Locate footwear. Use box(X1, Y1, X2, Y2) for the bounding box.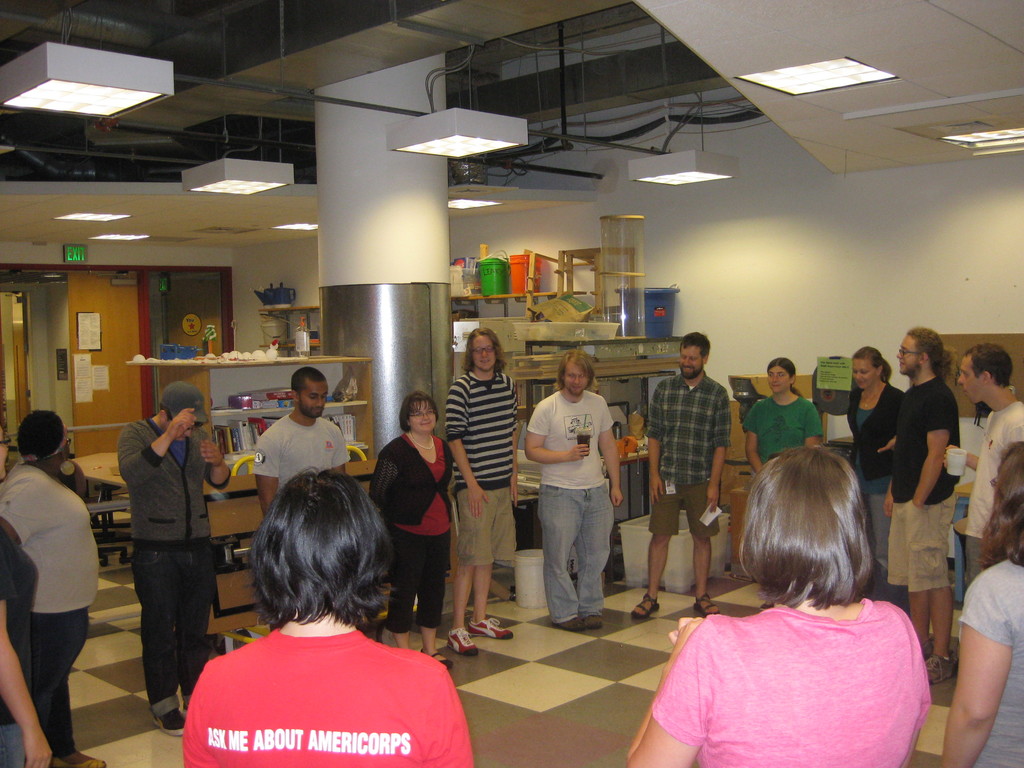
box(147, 704, 188, 741).
